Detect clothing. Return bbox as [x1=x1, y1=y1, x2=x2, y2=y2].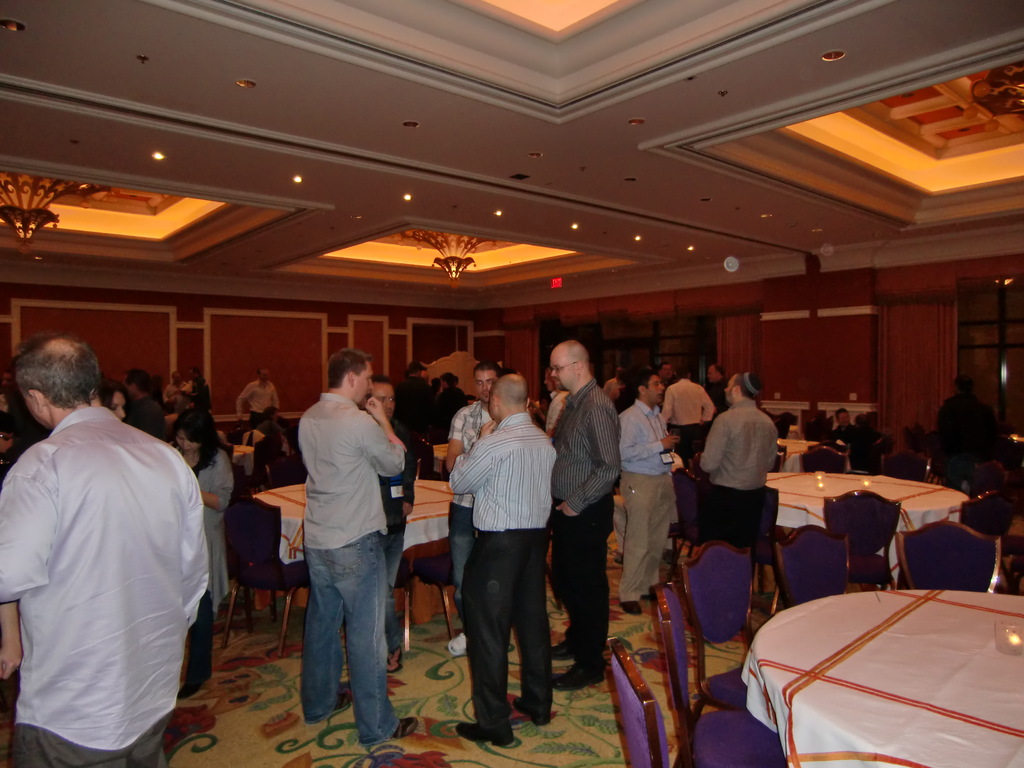
[x1=237, y1=378, x2=279, y2=420].
